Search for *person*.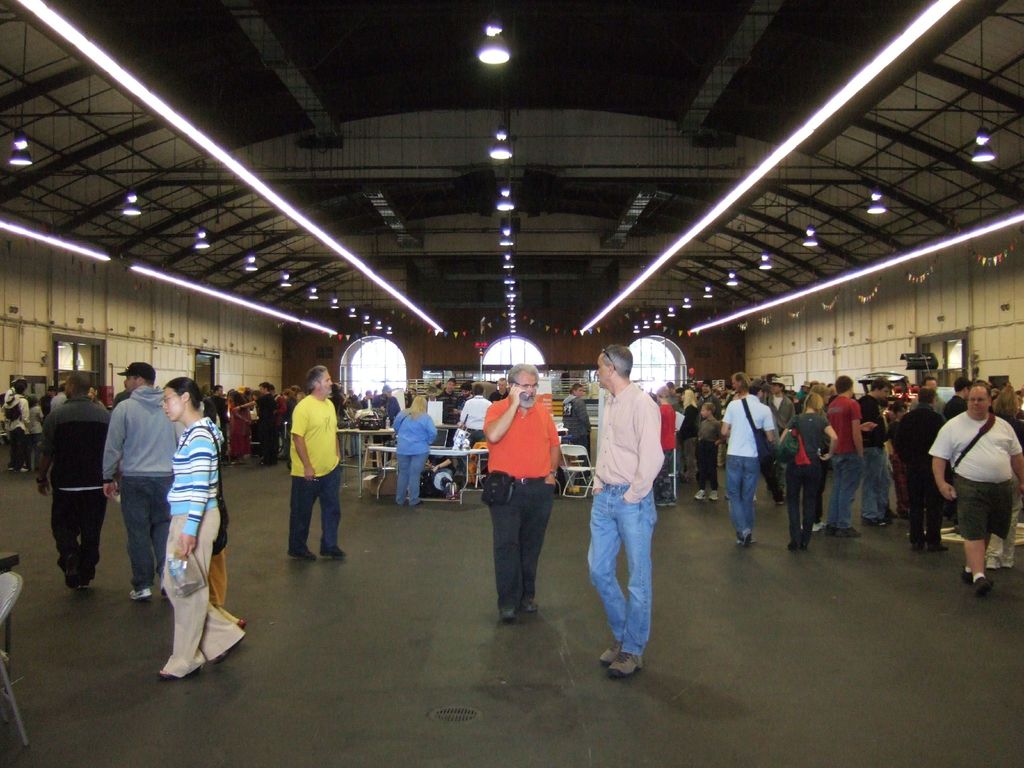
Found at l=25, t=396, r=51, b=471.
